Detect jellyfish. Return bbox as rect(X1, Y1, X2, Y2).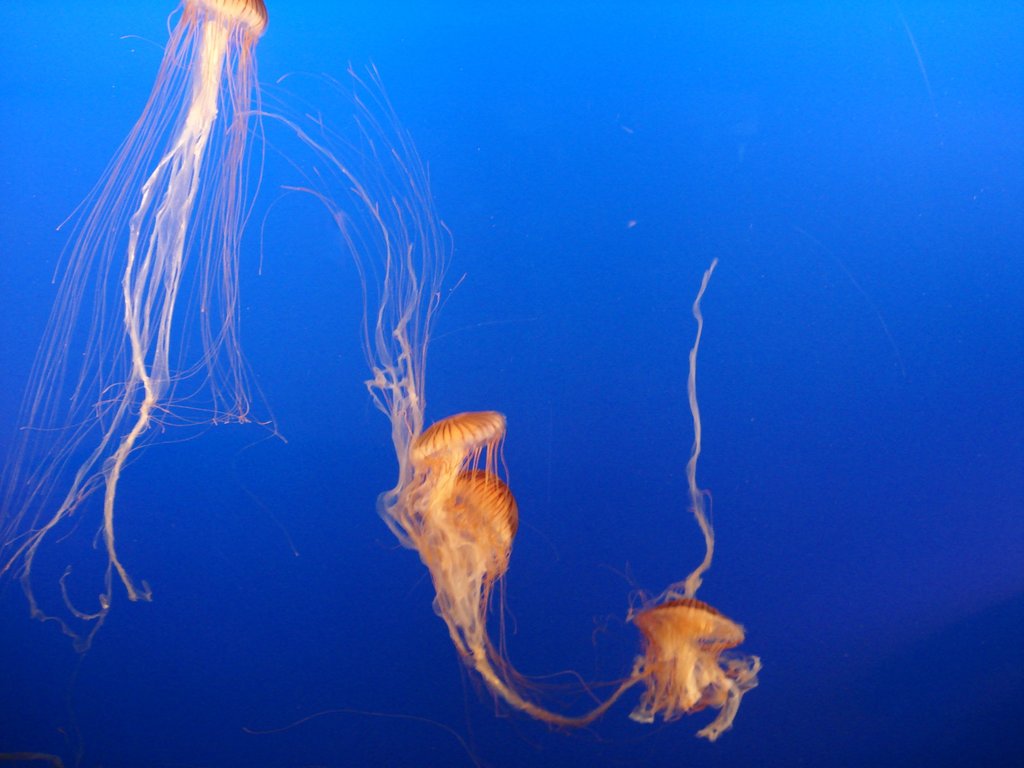
rect(376, 459, 668, 730).
